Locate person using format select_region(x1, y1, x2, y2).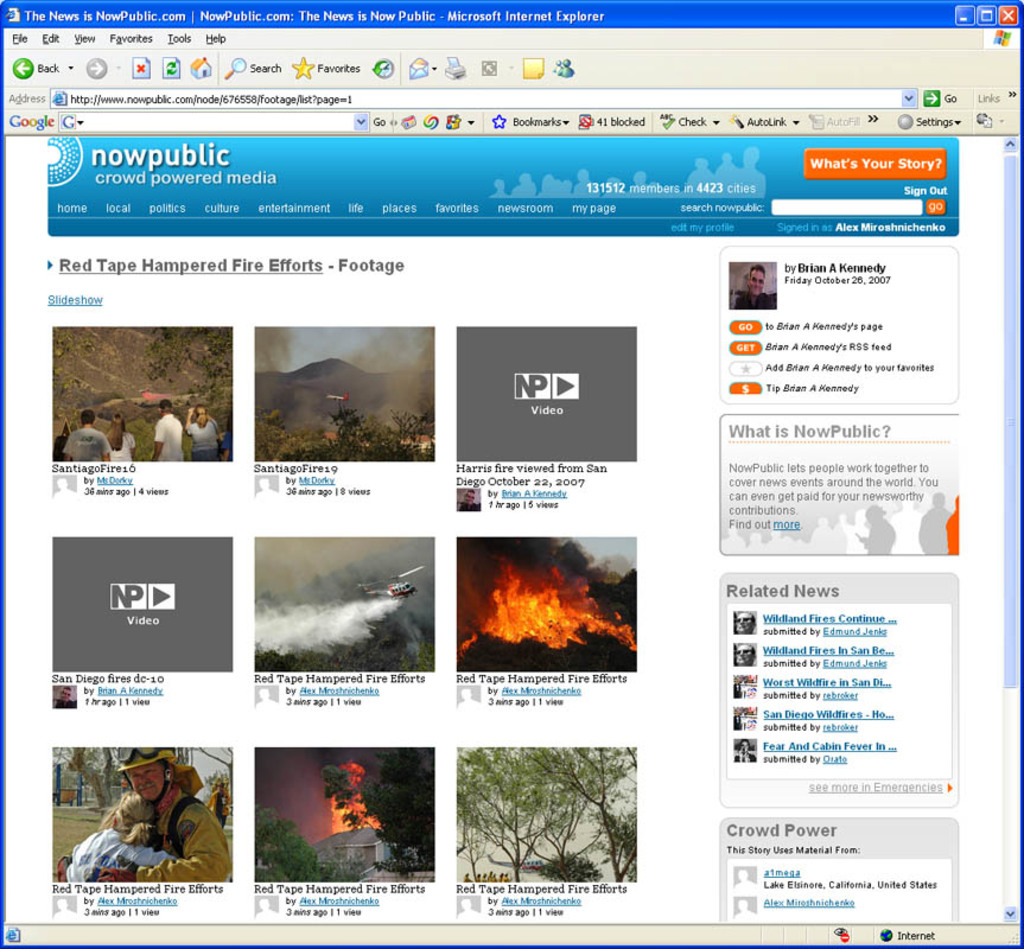
select_region(102, 413, 135, 463).
